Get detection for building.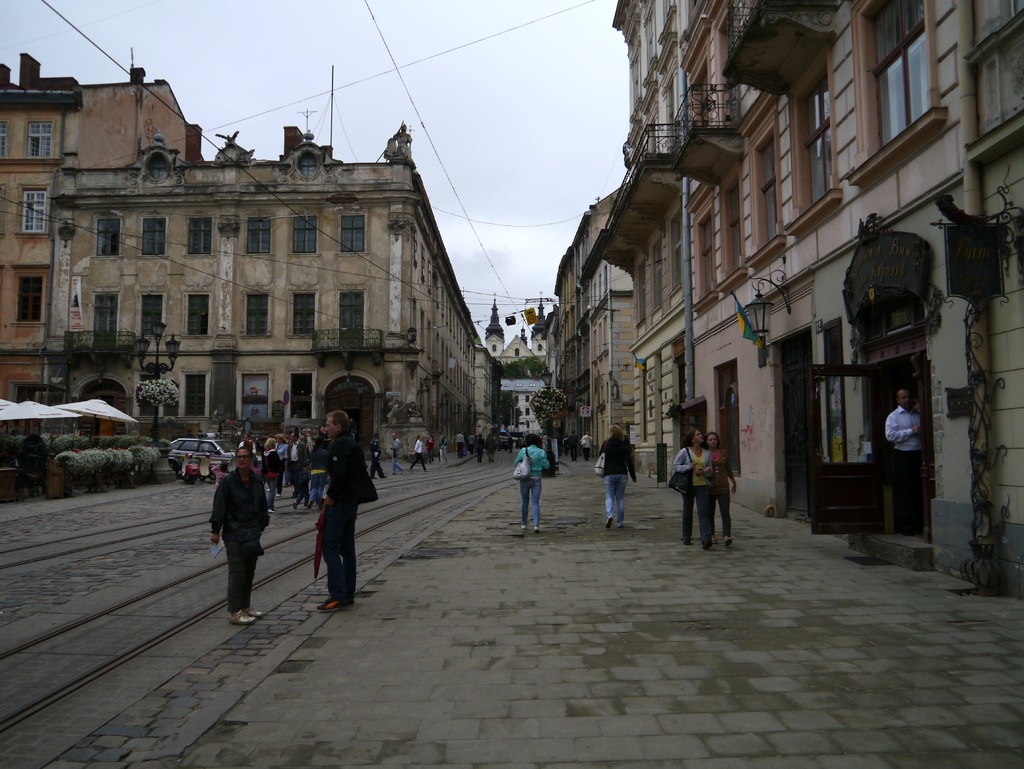
Detection: box(588, 0, 679, 488).
